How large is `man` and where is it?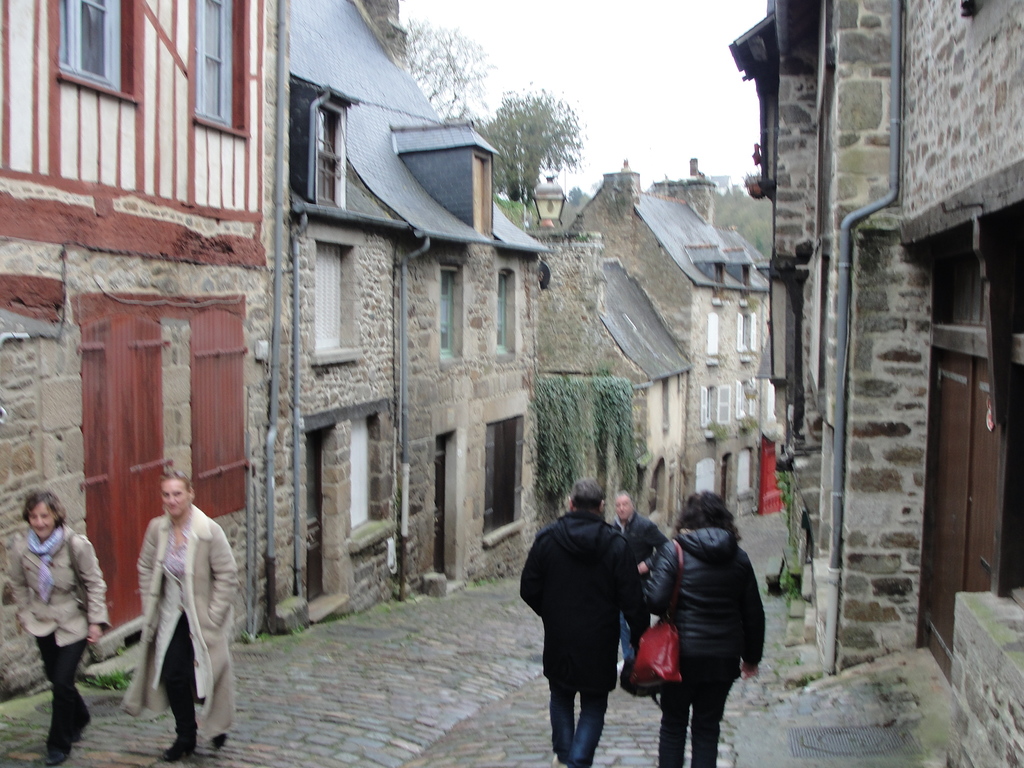
Bounding box: 605:490:669:660.
